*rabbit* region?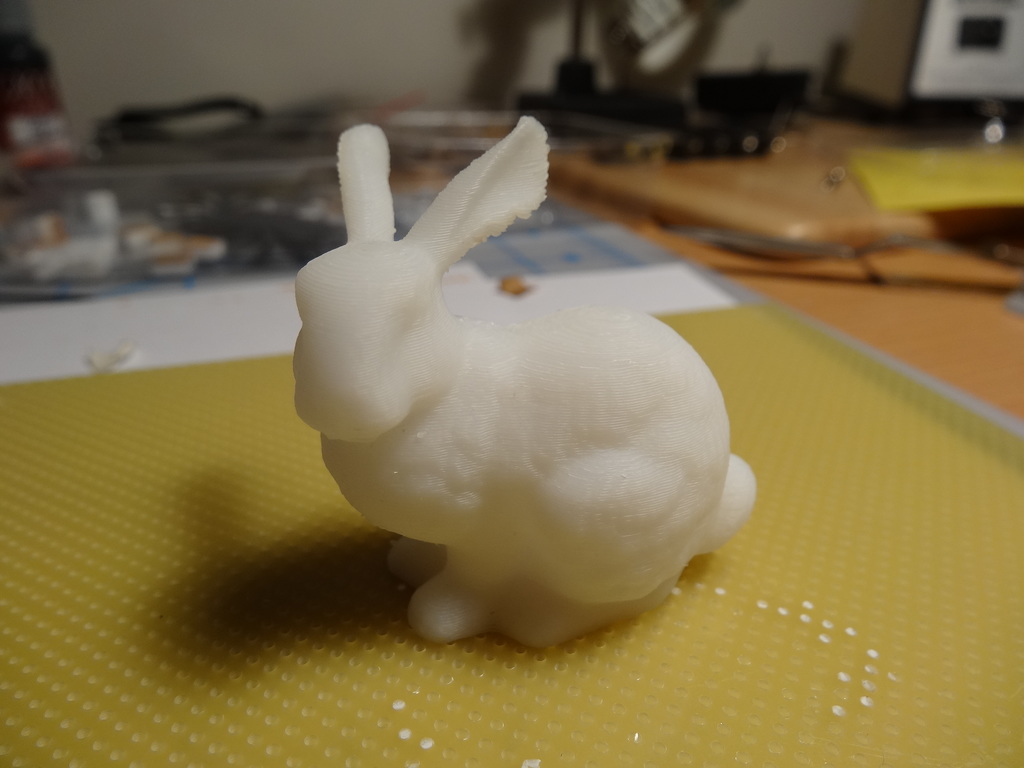
(left=289, top=111, right=760, bottom=647)
